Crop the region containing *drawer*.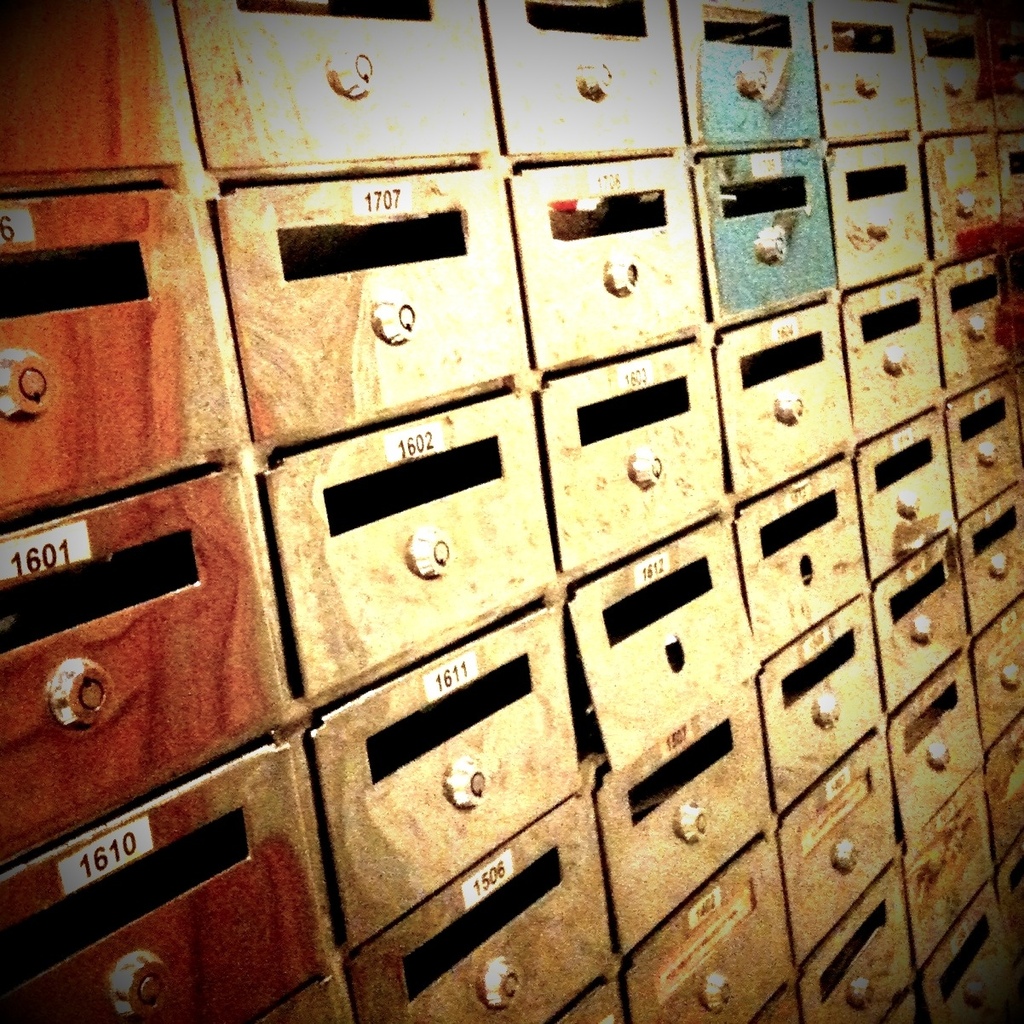
Crop region: <bbox>0, 0, 206, 198</bbox>.
